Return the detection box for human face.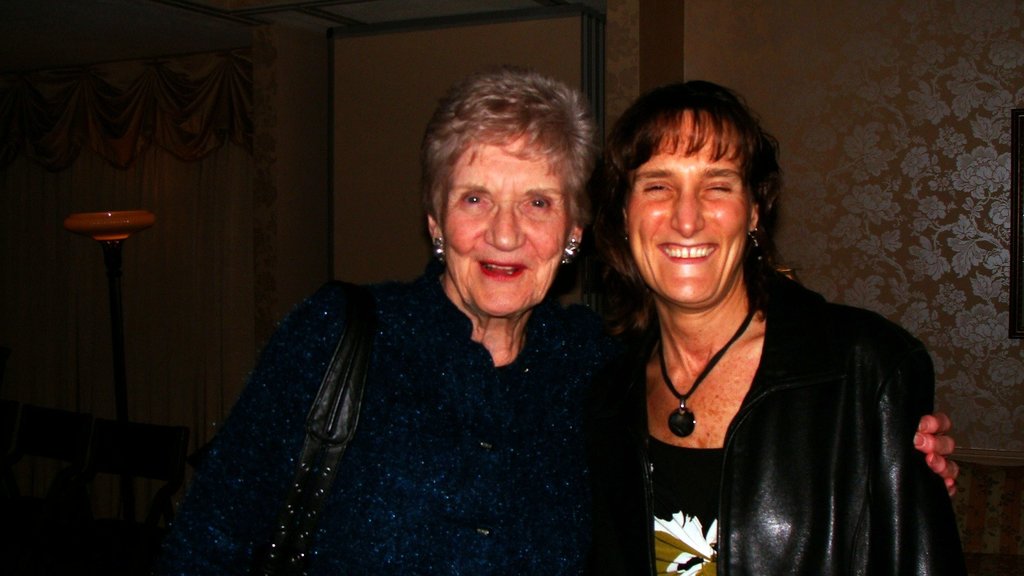
625:116:748:303.
